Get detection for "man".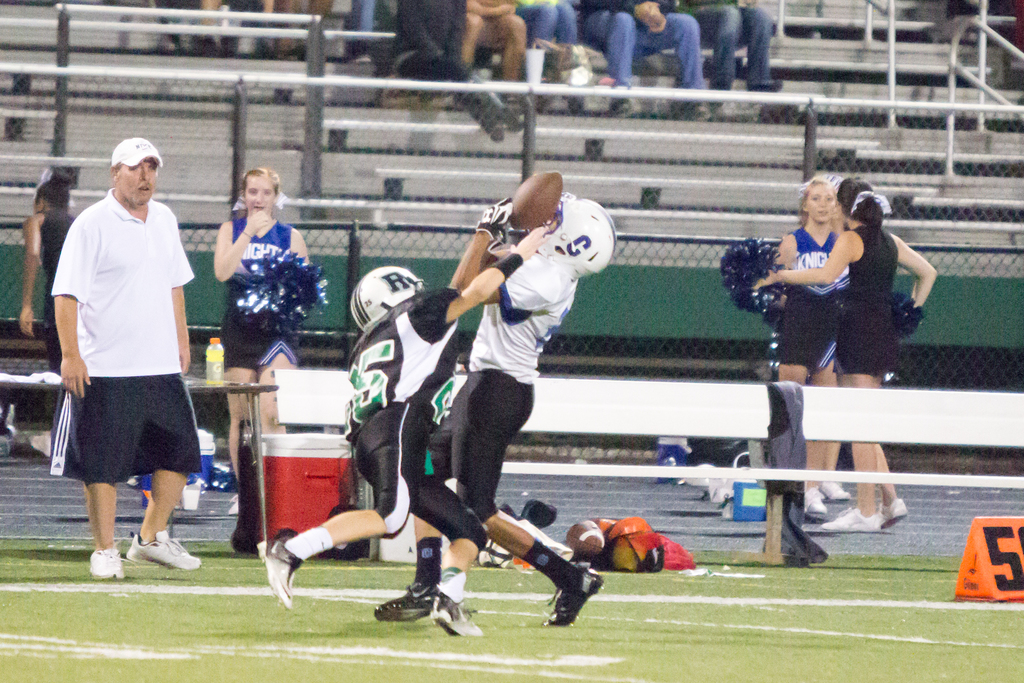
Detection: [582,0,714,120].
